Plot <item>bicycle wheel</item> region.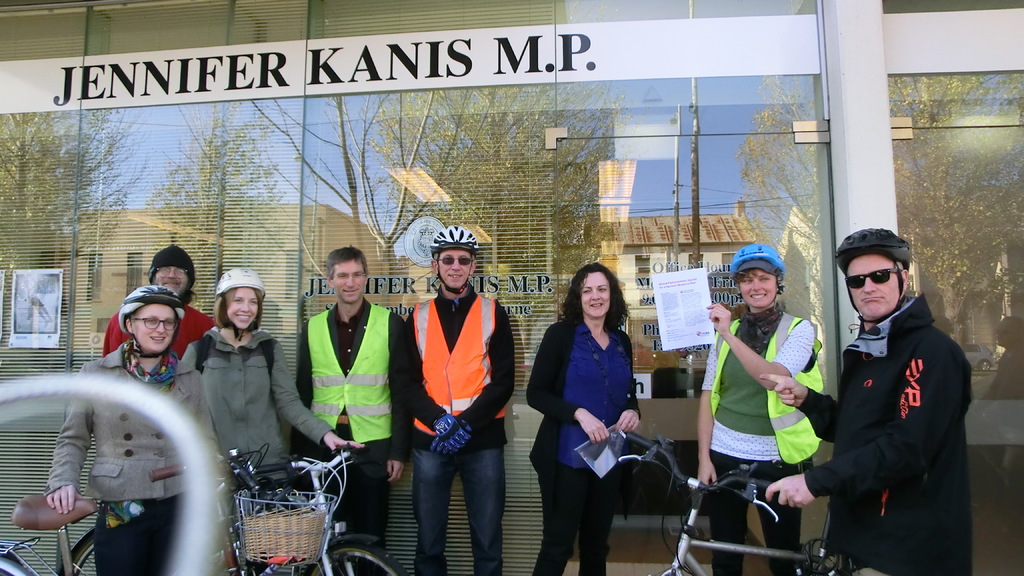
Plotted at 65 534 94 575.
